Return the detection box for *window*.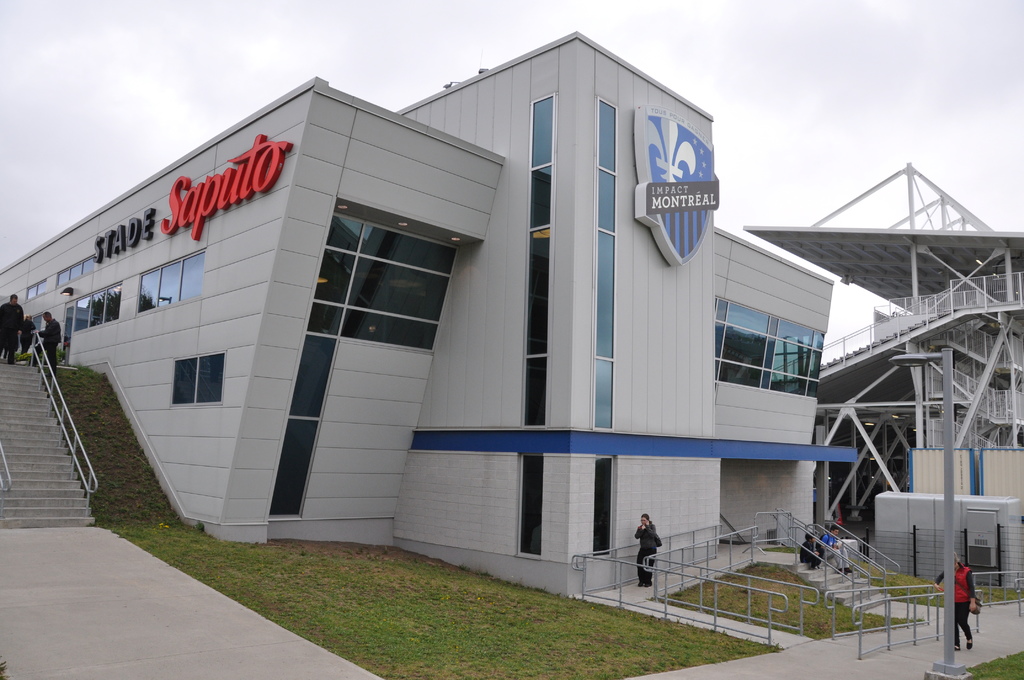
[23, 277, 49, 302].
